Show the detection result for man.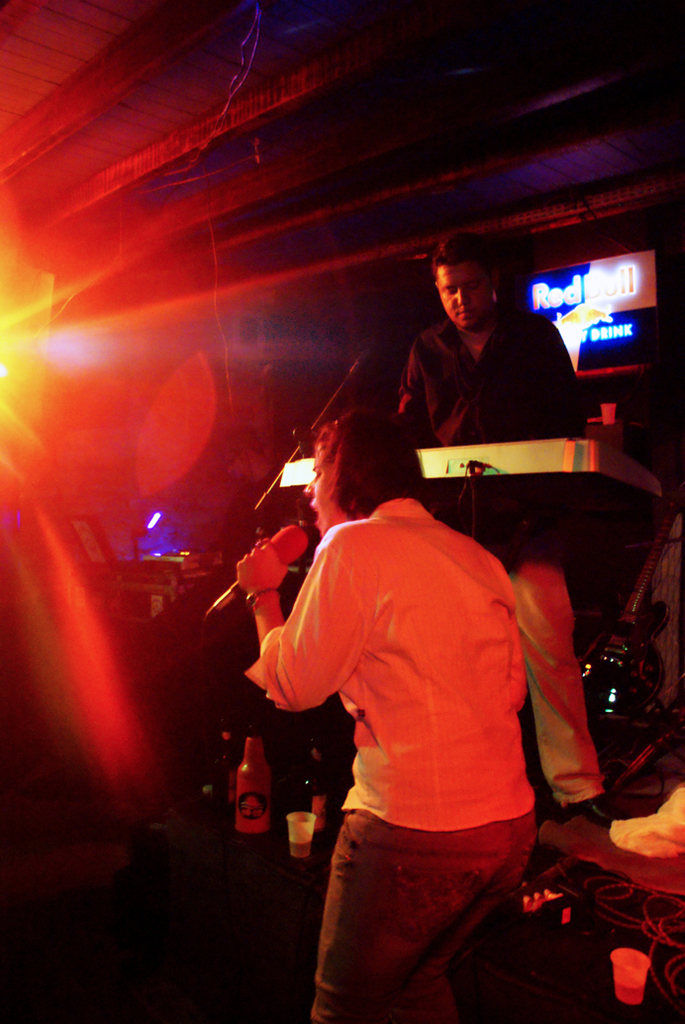
pyautogui.locateOnScreen(397, 224, 606, 814).
